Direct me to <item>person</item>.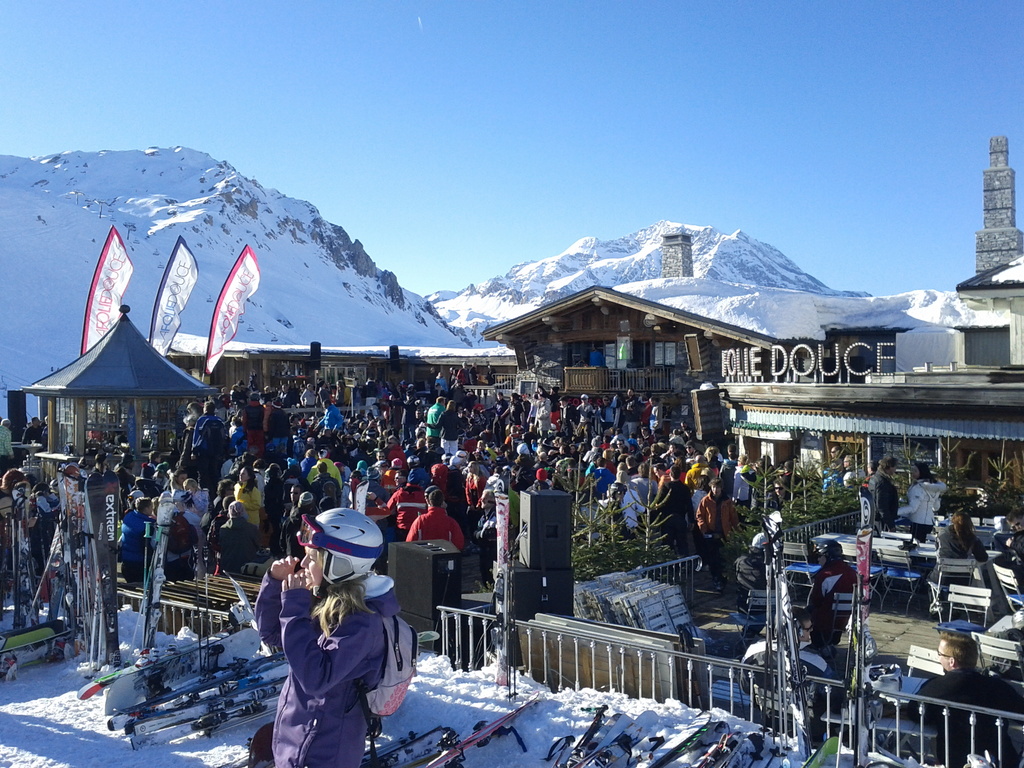
Direction: 895:456:948:543.
